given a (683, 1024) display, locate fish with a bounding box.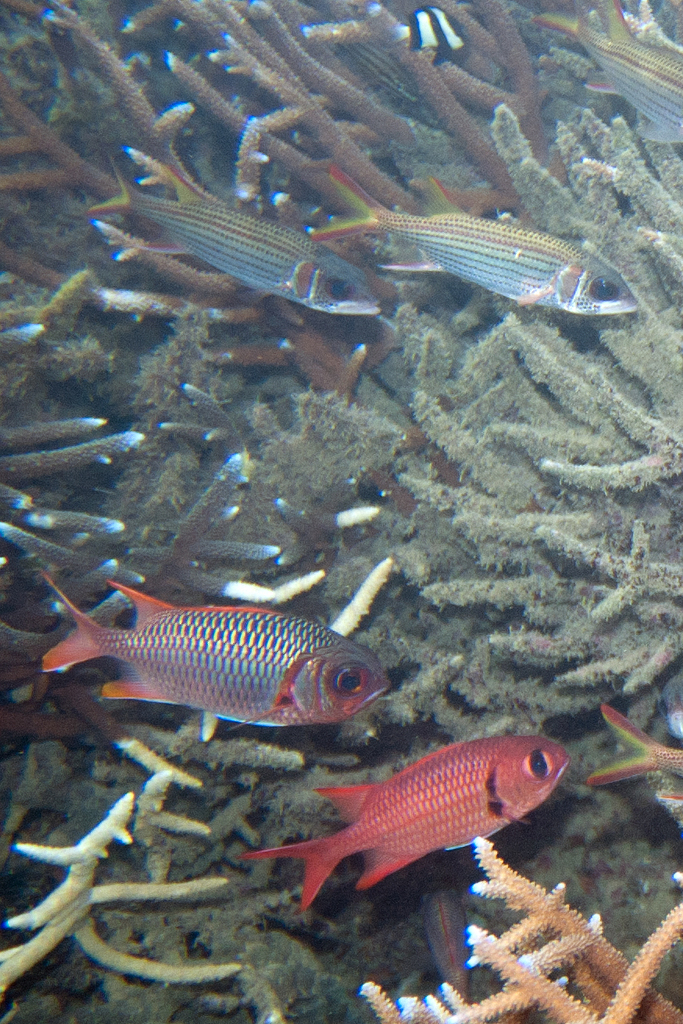
Located: rect(535, 0, 682, 152).
